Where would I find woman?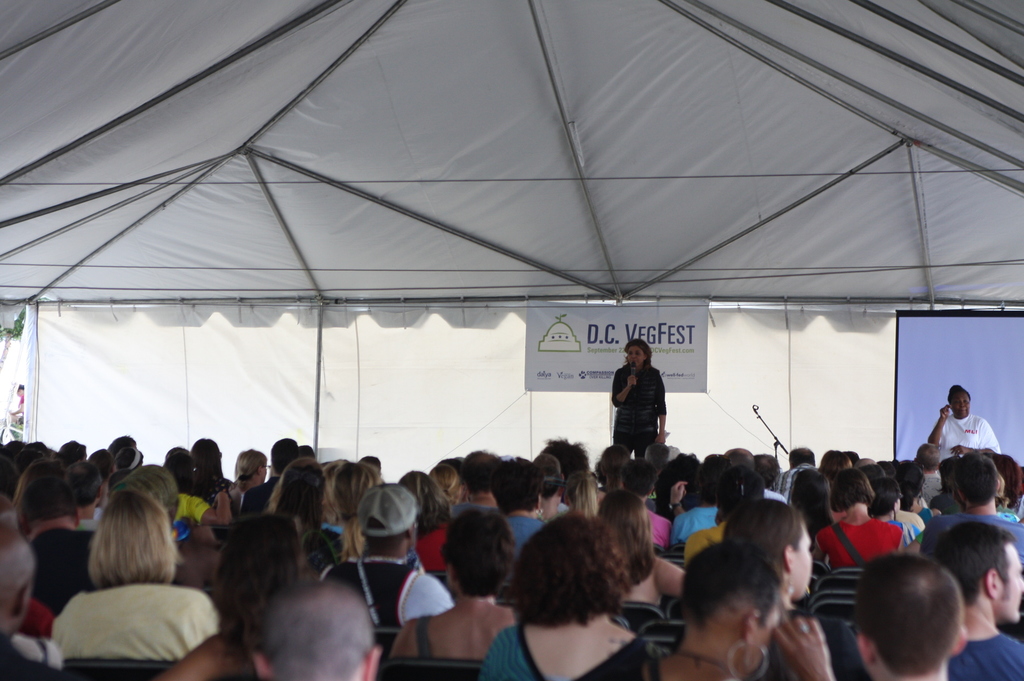
At 921, 386, 1002, 454.
